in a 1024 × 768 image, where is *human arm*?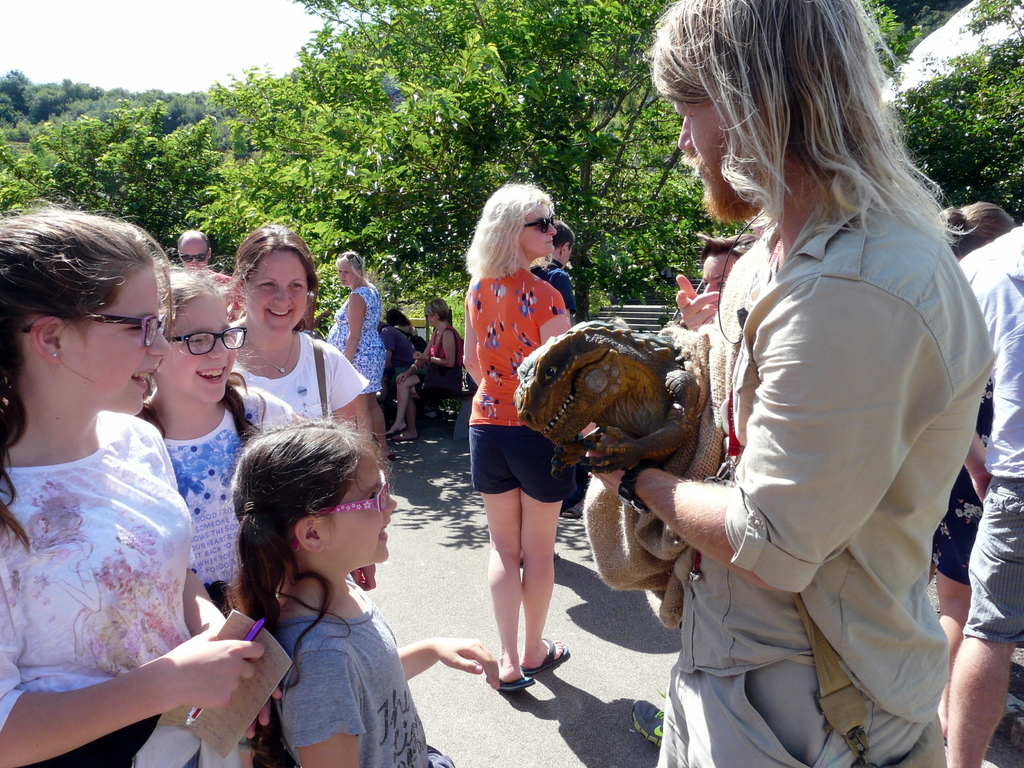
pyautogui.locateOnScreen(957, 408, 997, 502).
